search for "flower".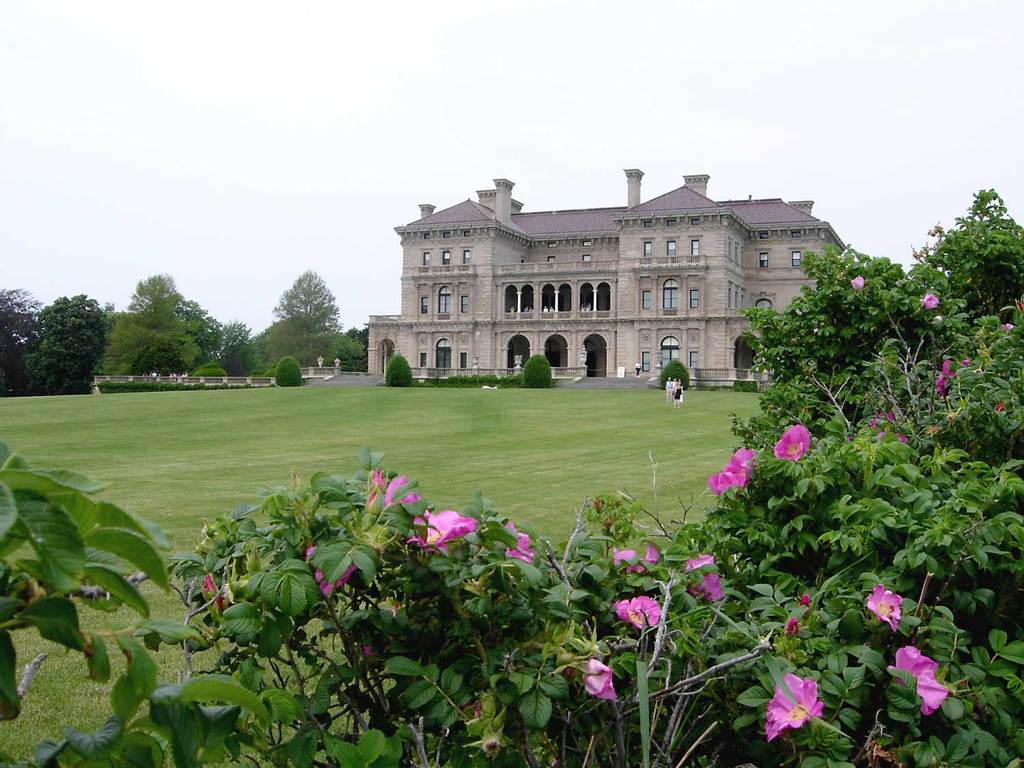
Found at select_region(848, 274, 867, 294).
